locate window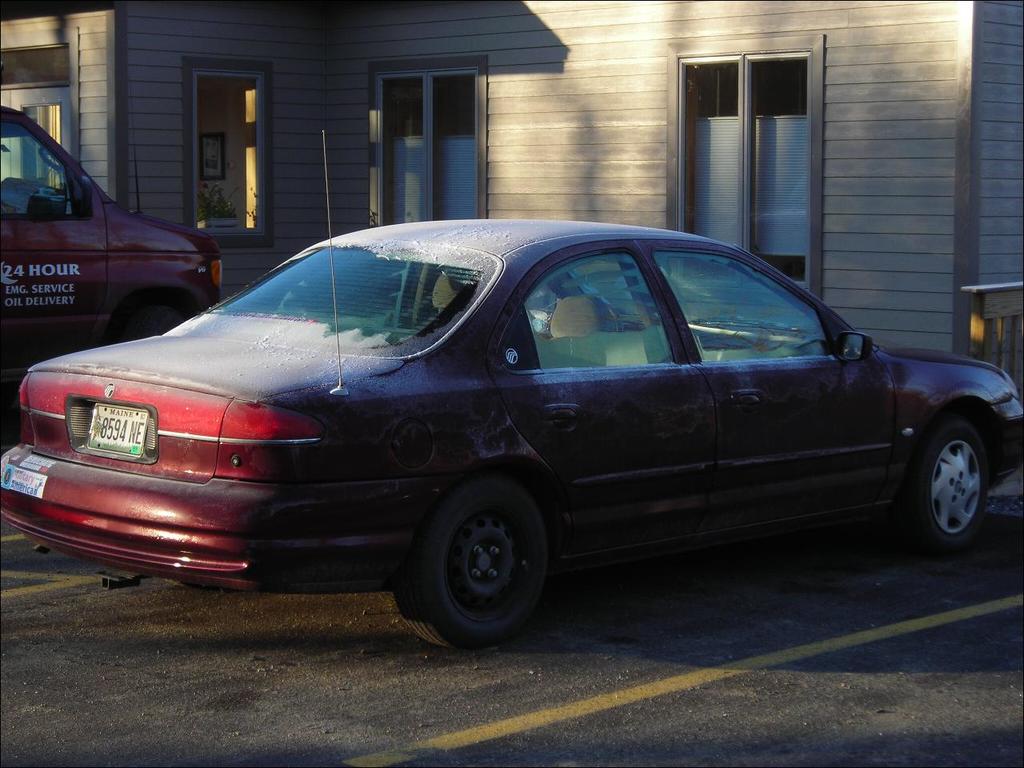
box=[683, 55, 810, 285]
